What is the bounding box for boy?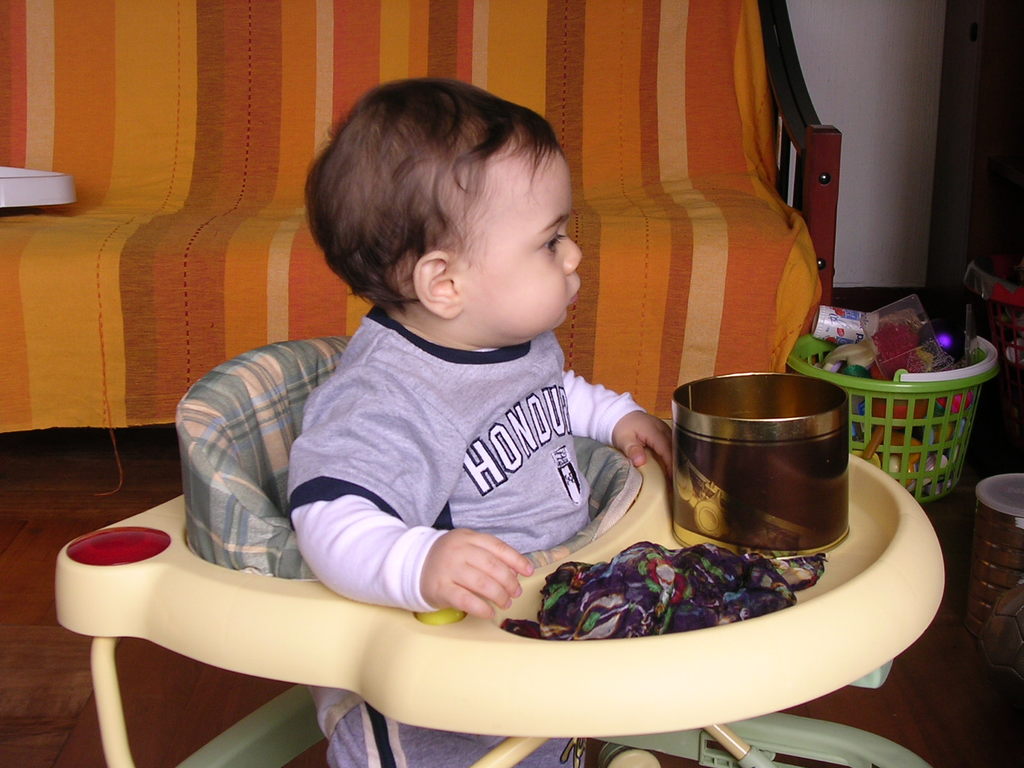
bbox=(272, 79, 675, 767).
